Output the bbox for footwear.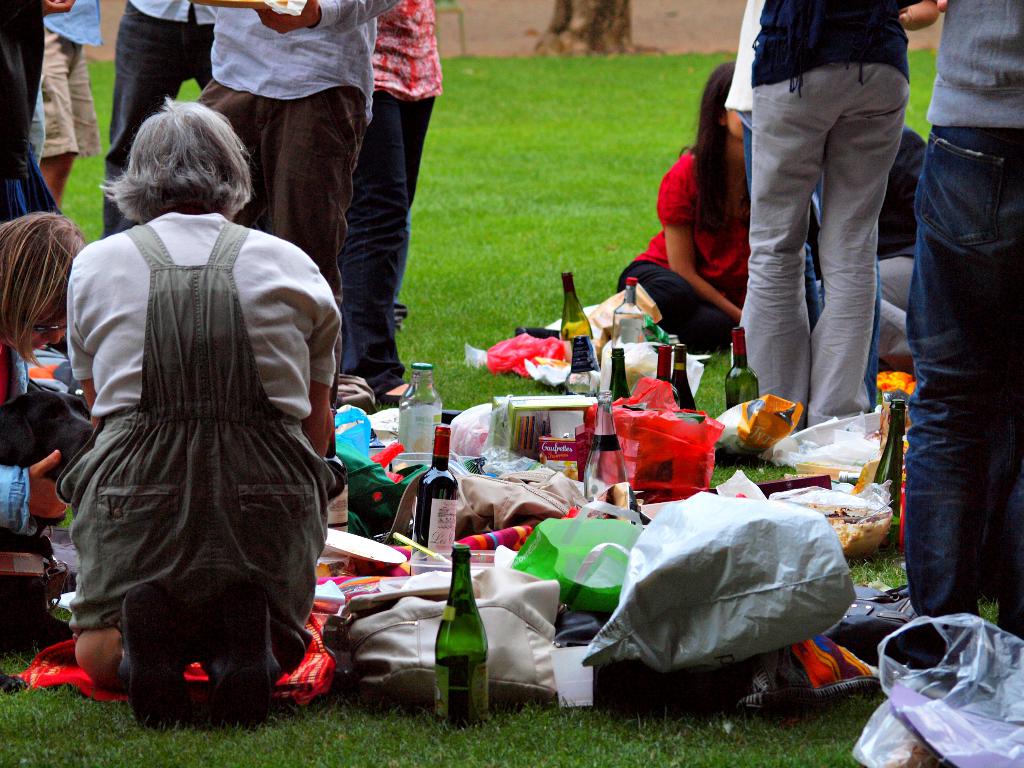
bbox(124, 583, 180, 737).
